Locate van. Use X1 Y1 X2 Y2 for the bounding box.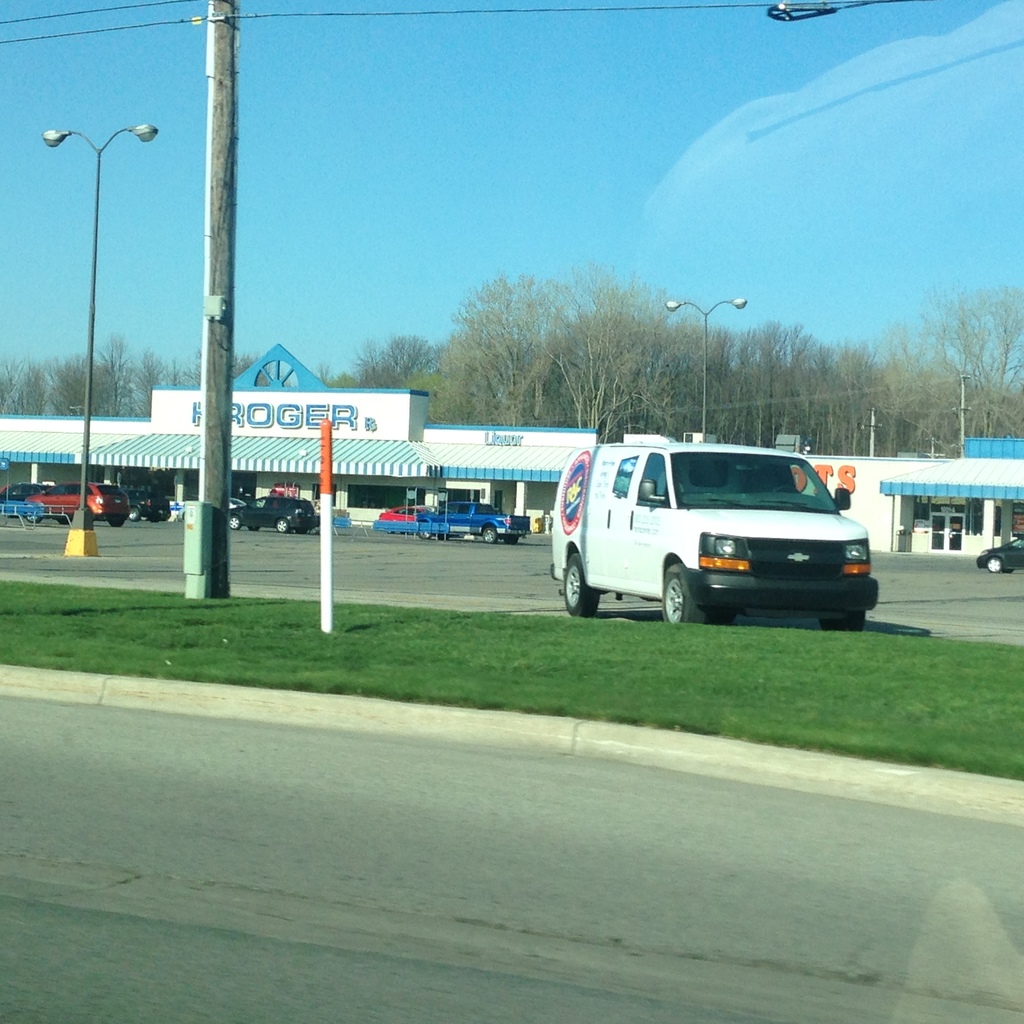
547 427 877 636.
